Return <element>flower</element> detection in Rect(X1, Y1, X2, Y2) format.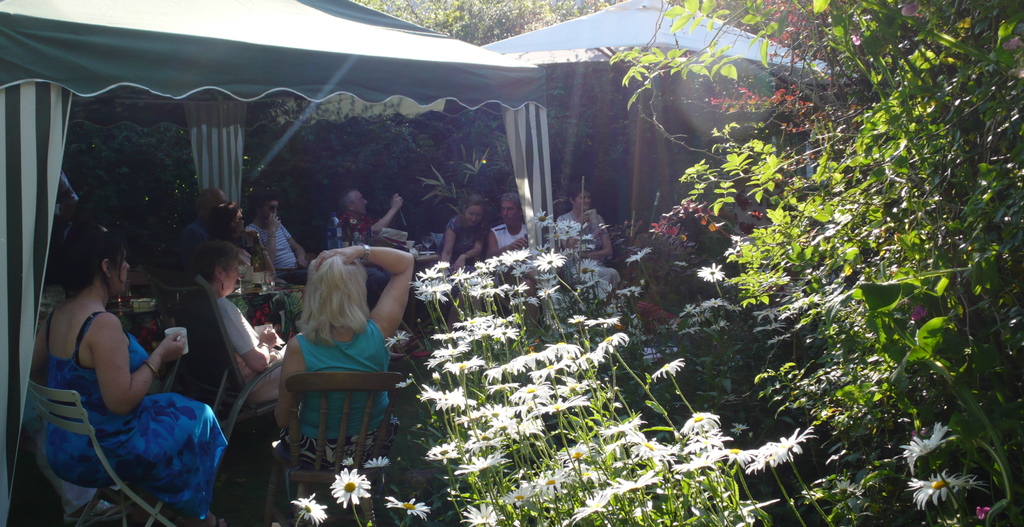
Rect(331, 464, 372, 507).
